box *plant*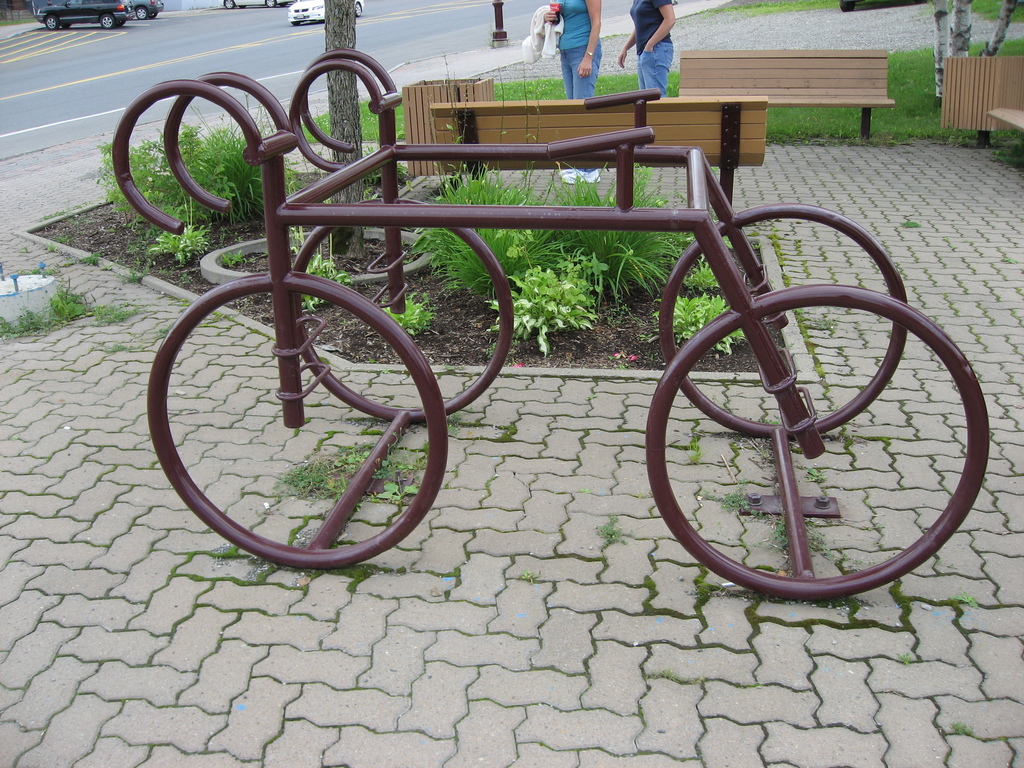
447 408 461 436
